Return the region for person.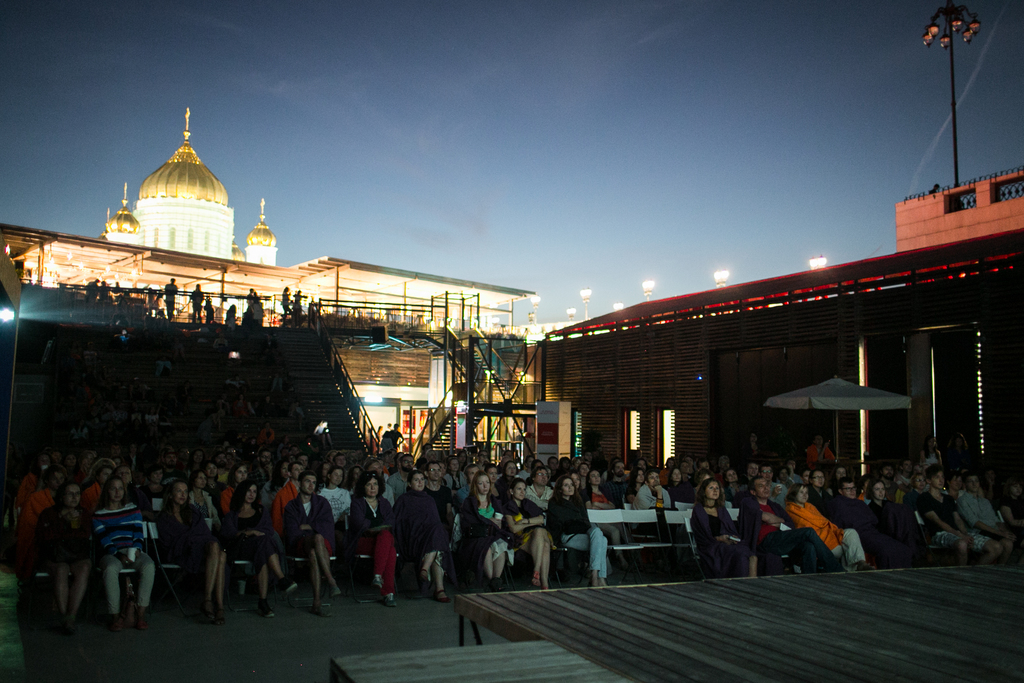
bbox=[312, 418, 333, 450].
